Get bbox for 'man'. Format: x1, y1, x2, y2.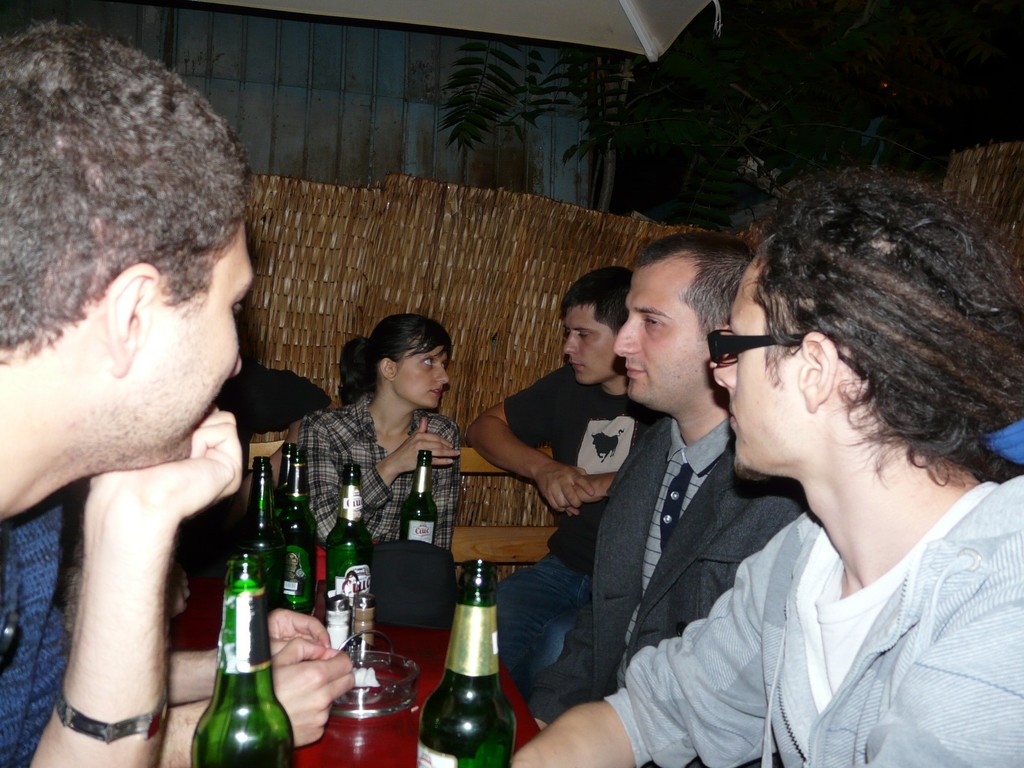
577, 228, 809, 714.
